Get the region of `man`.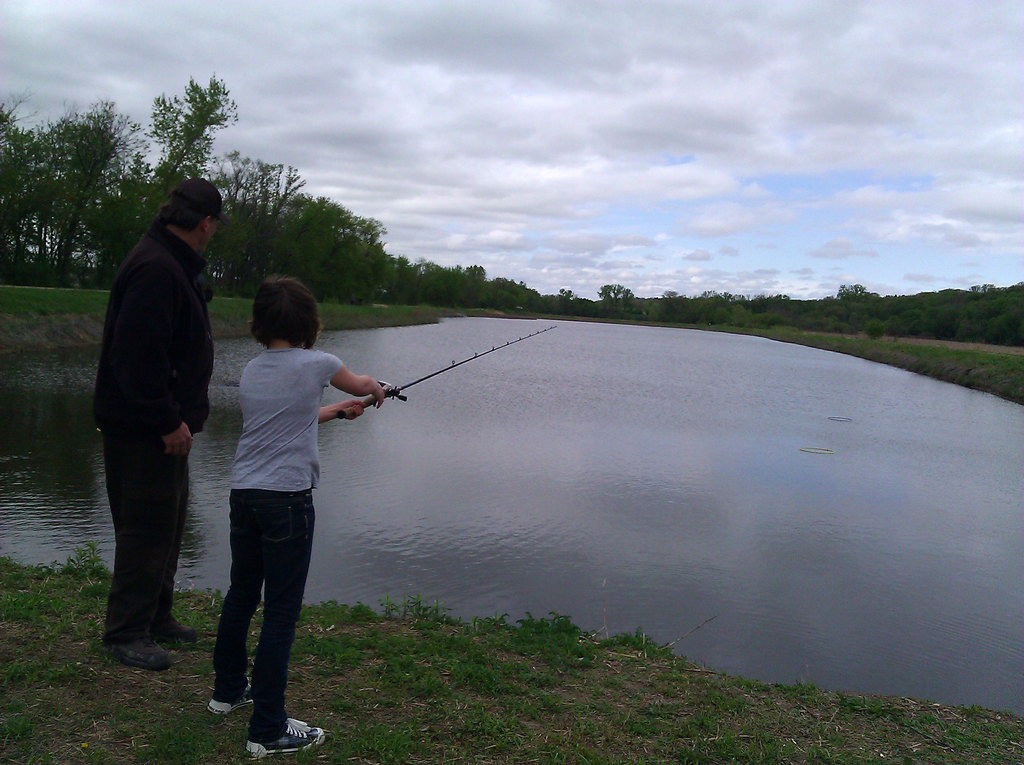
locate(83, 157, 234, 673).
